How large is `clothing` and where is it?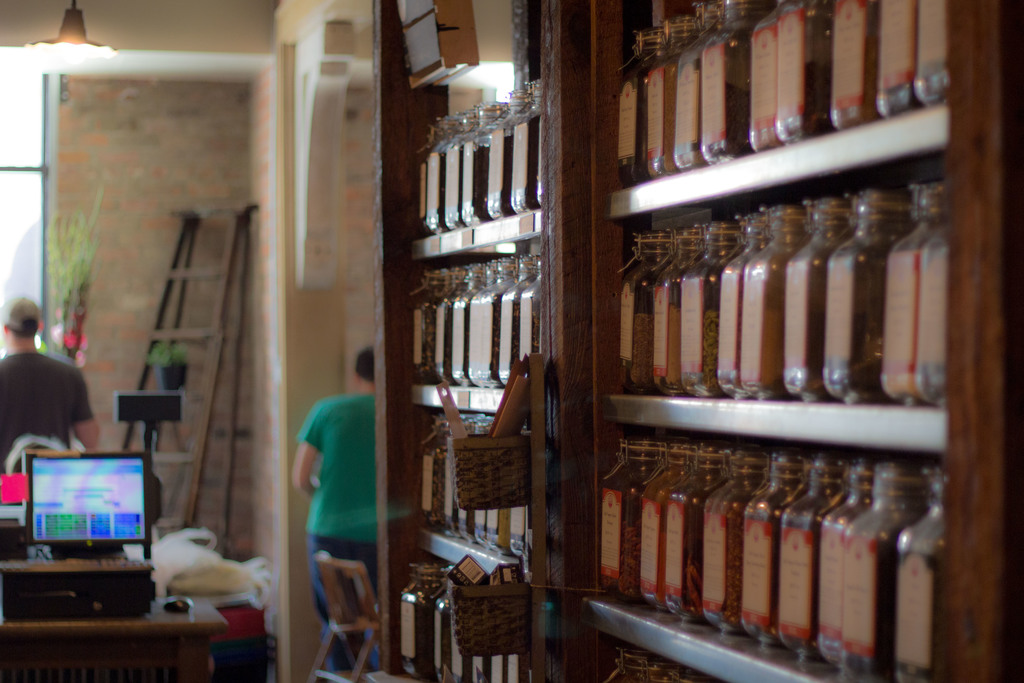
Bounding box: select_region(267, 366, 367, 634).
